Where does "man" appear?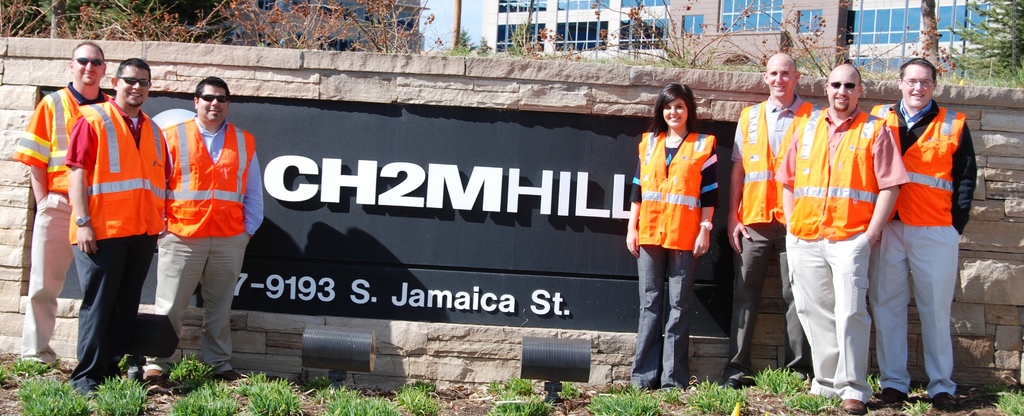
Appears at (143, 70, 248, 383).
